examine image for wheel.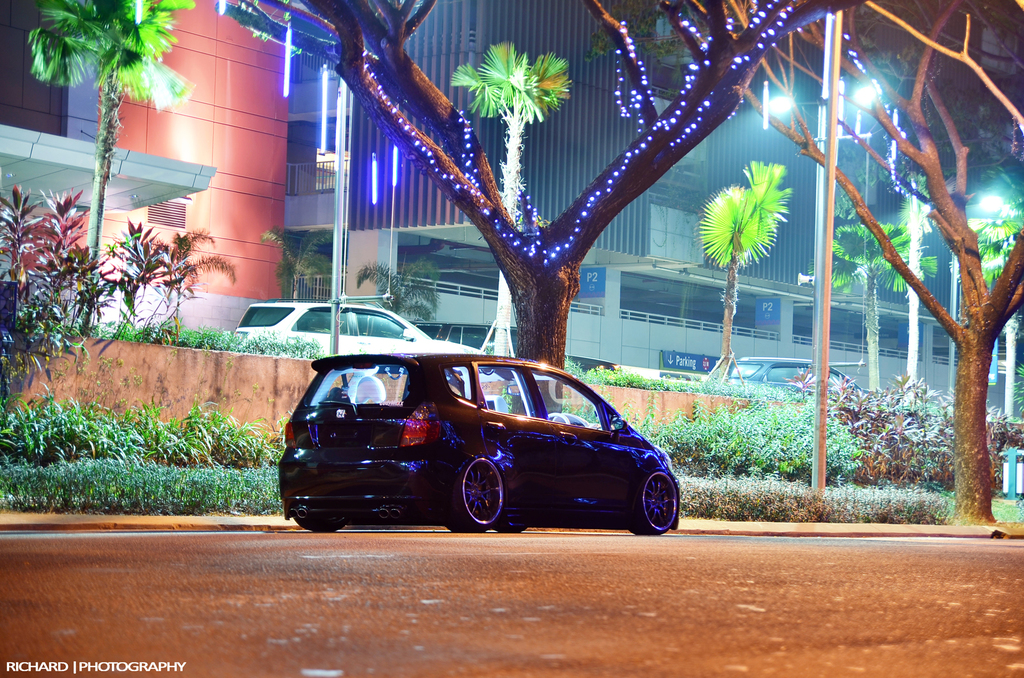
Examination result: l=504, t=523, r=529, b=534.
